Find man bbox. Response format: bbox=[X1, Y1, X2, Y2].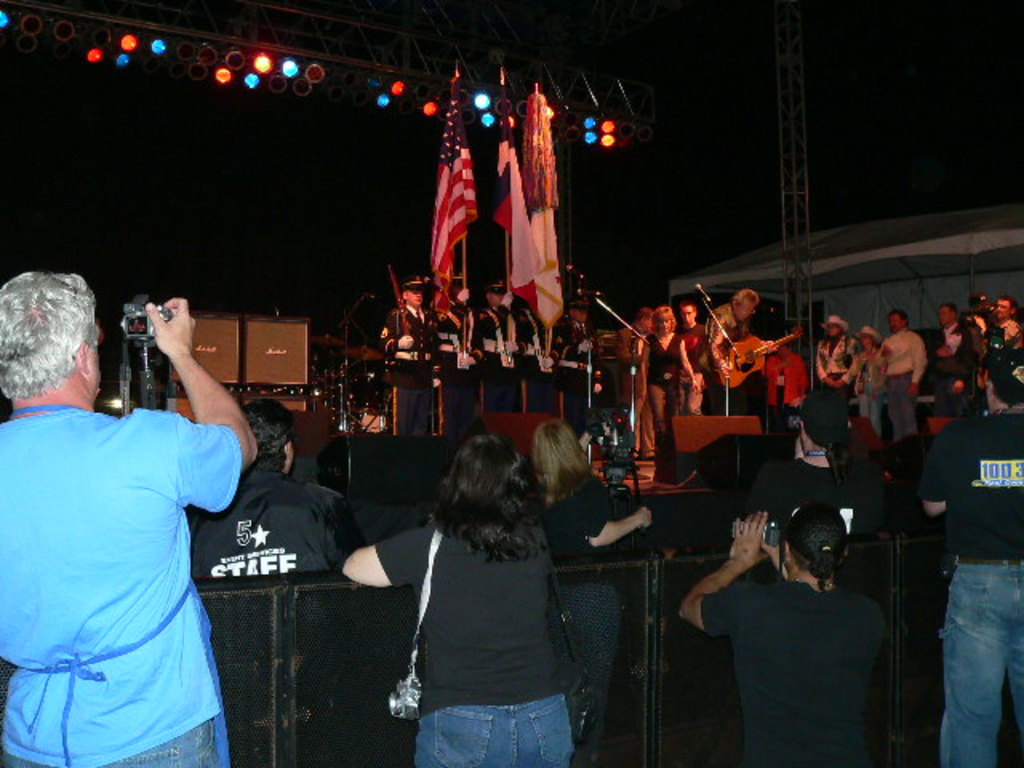
bbox=[13, 264, 264, 767].
